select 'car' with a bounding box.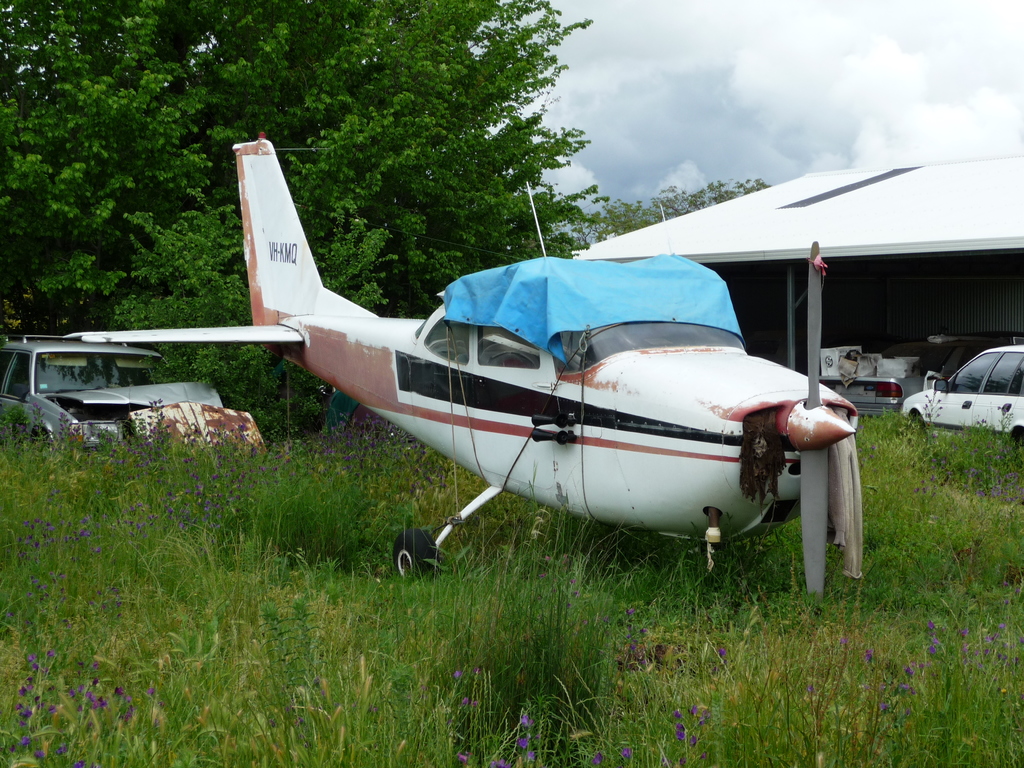
l=820, t=346, r=958, b=410.
